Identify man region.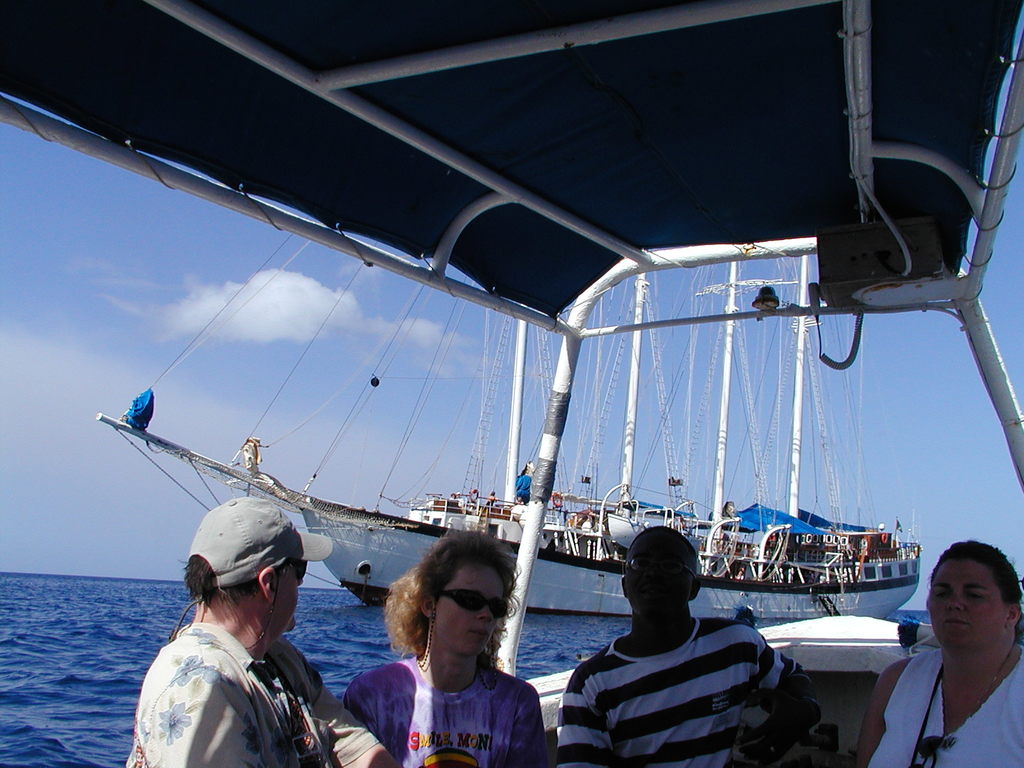
Region: [341,529,546,767].
